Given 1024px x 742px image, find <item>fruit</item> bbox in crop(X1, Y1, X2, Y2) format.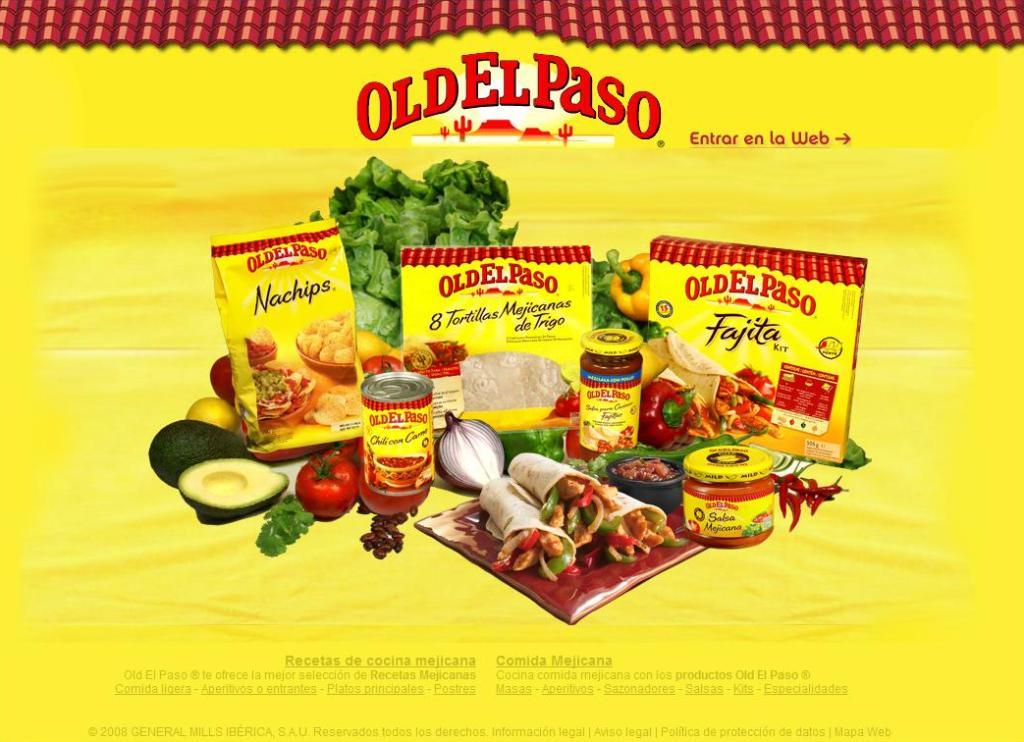
crop(187, 396, 236, 431).
